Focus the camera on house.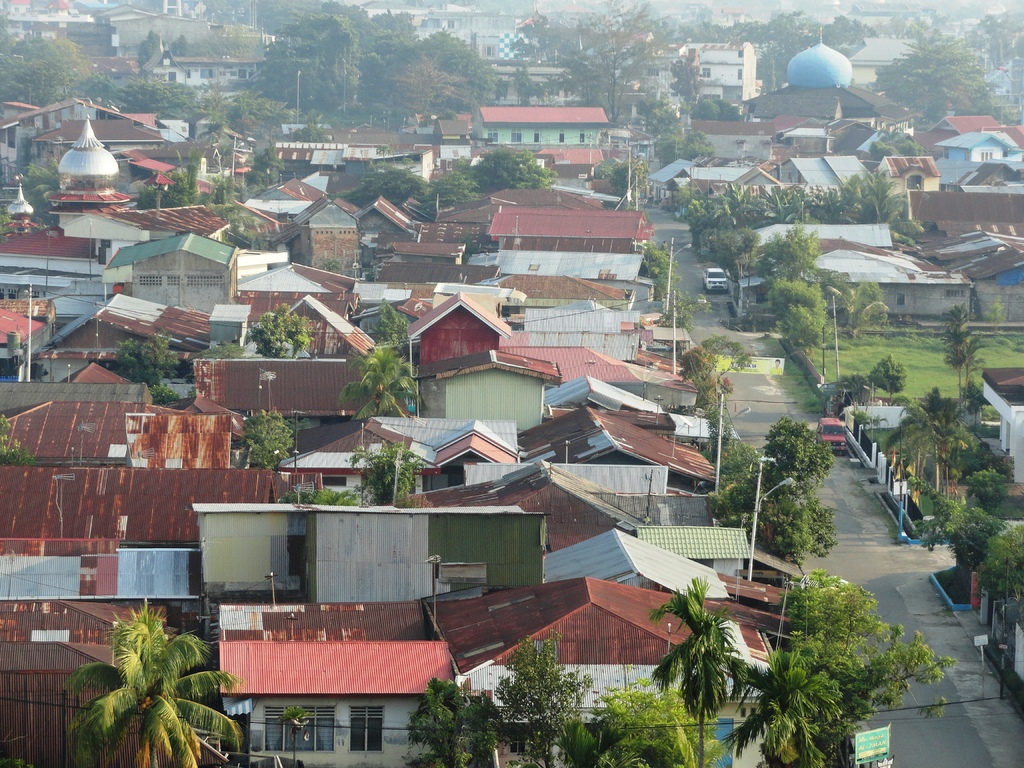
Focus region: crop(433, 186, 605, 227).
